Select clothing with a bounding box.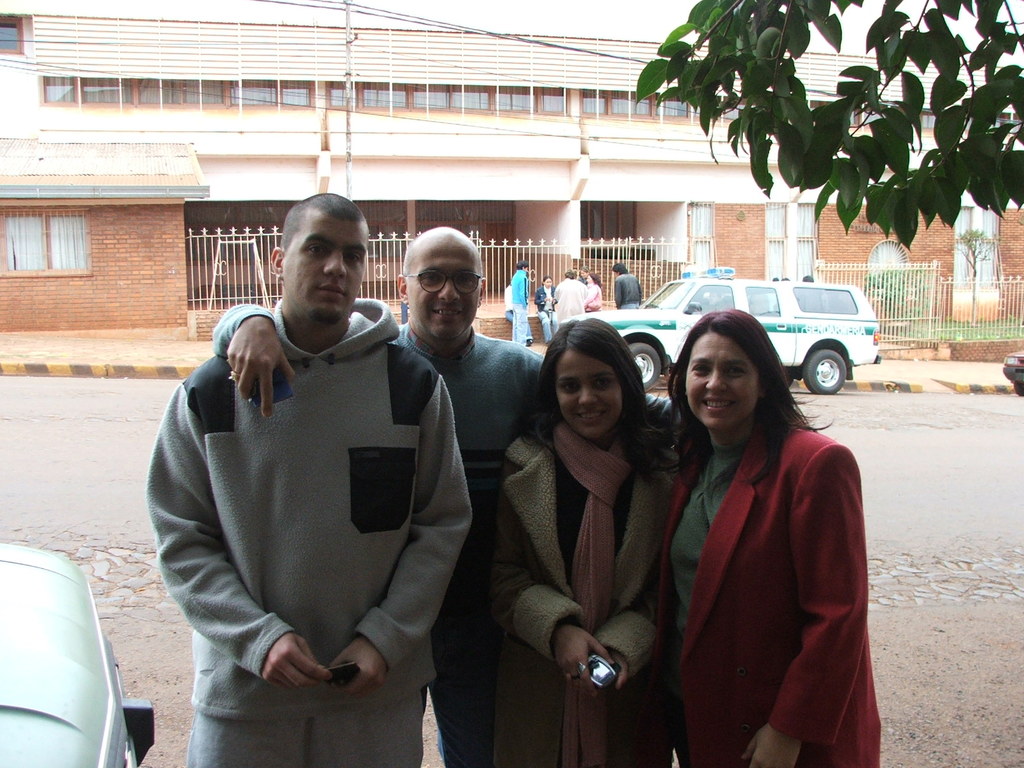
{"left": 551, "top": 276, "right": 585, "bottom": 316}.
